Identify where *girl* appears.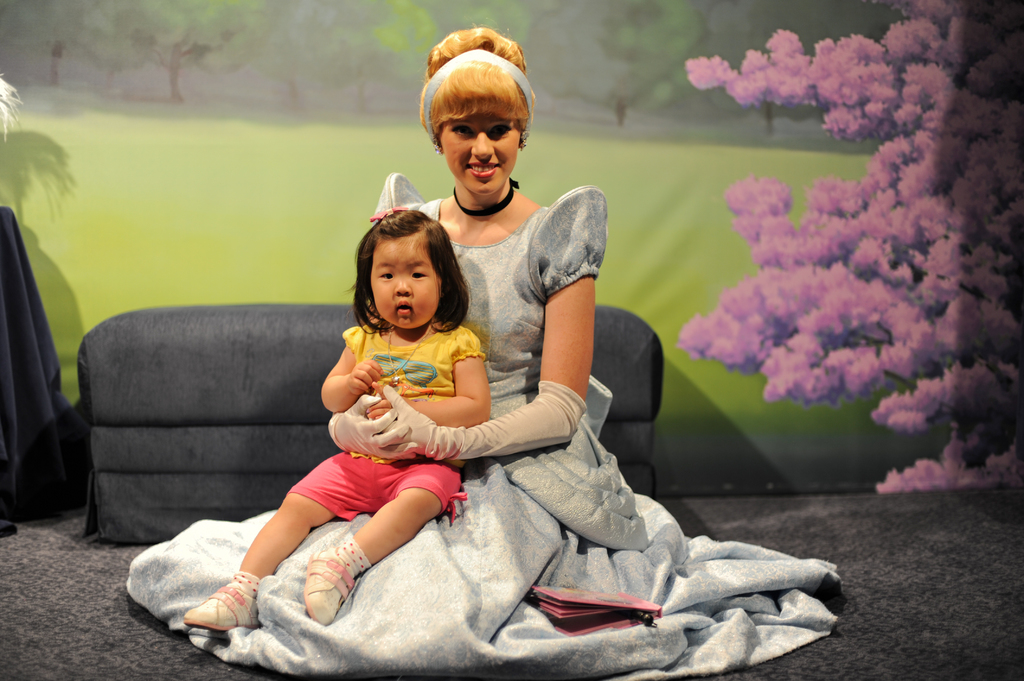
Appears at select_region(131, 19, 847, 680).
